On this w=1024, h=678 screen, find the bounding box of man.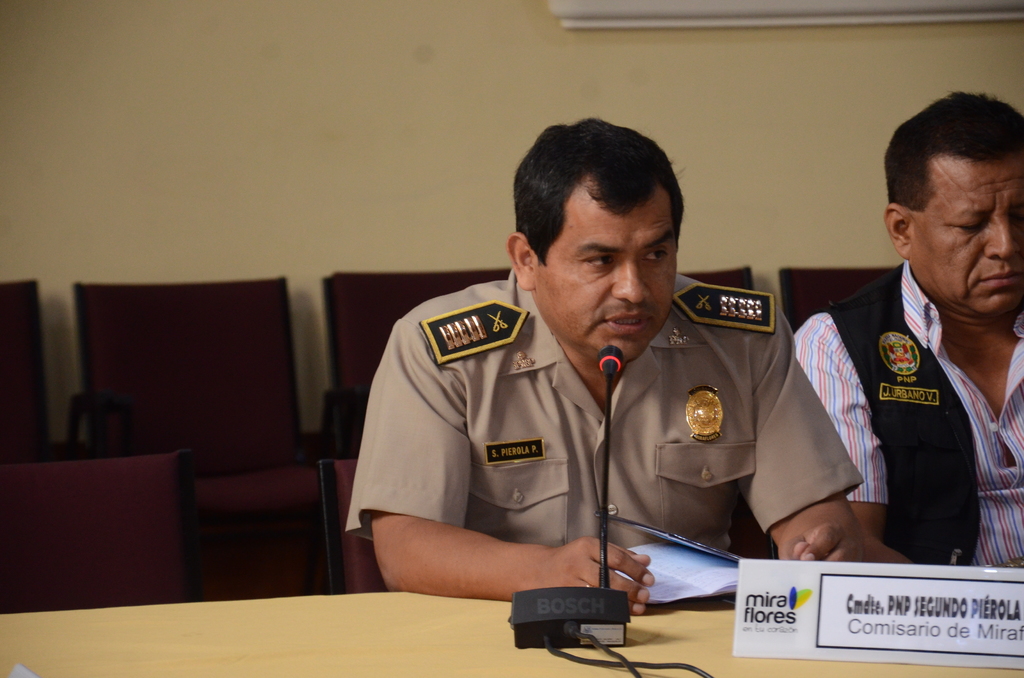
Bounding box: 342,115,866,618.
